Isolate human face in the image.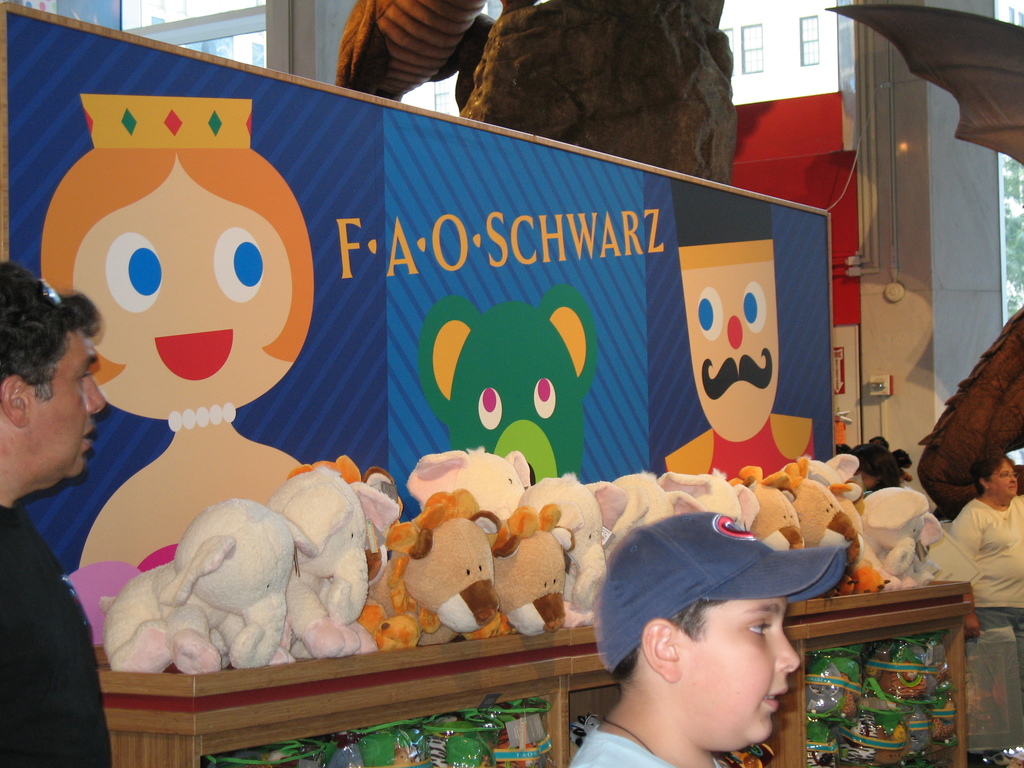
Isolated region: x1=28, y1=327, x2=106, y2=474.
